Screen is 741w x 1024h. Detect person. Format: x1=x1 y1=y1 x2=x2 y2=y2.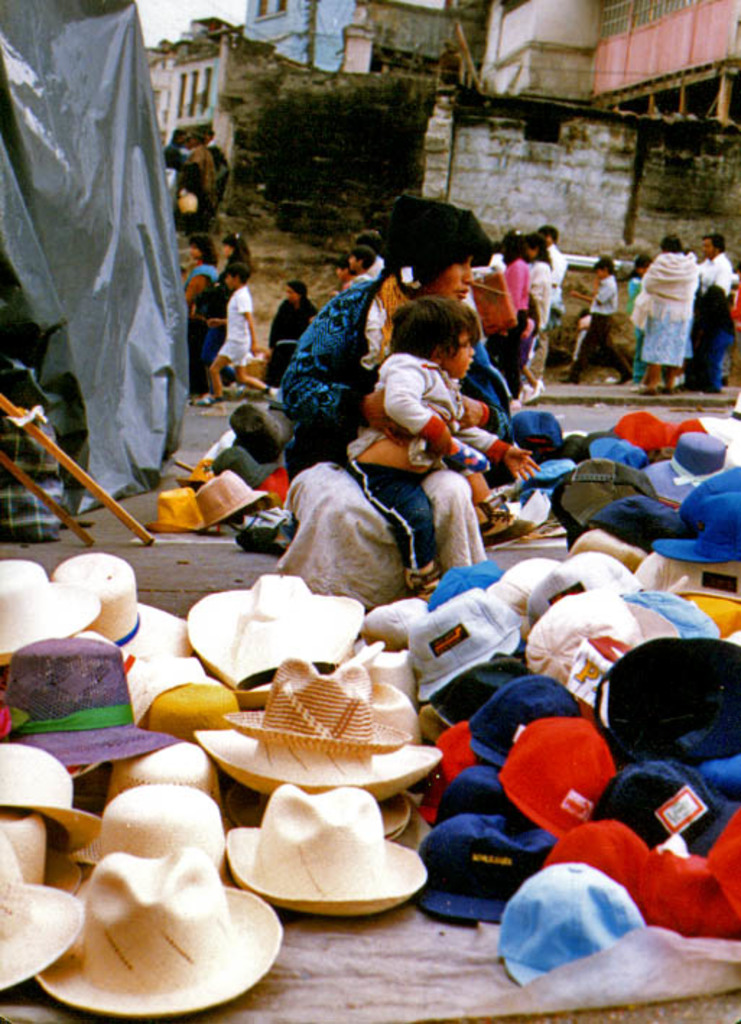
x1=306 y1=240 x2=373 y2=373.
